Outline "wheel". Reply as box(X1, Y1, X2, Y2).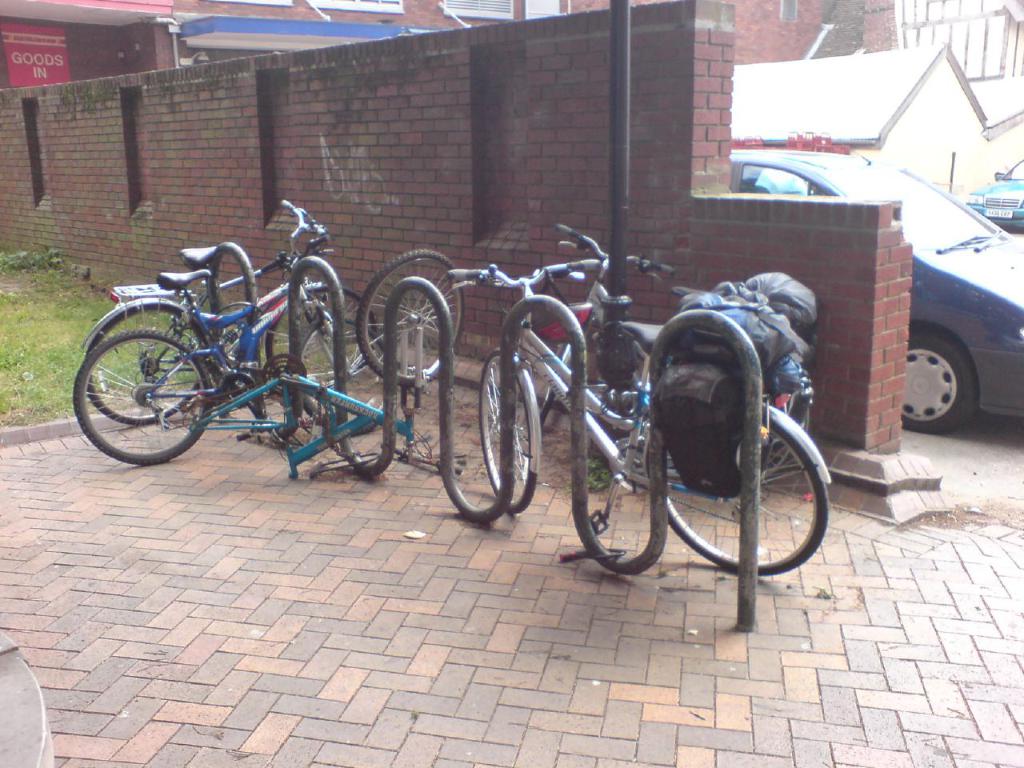
box(661, 410, 829, 574).
